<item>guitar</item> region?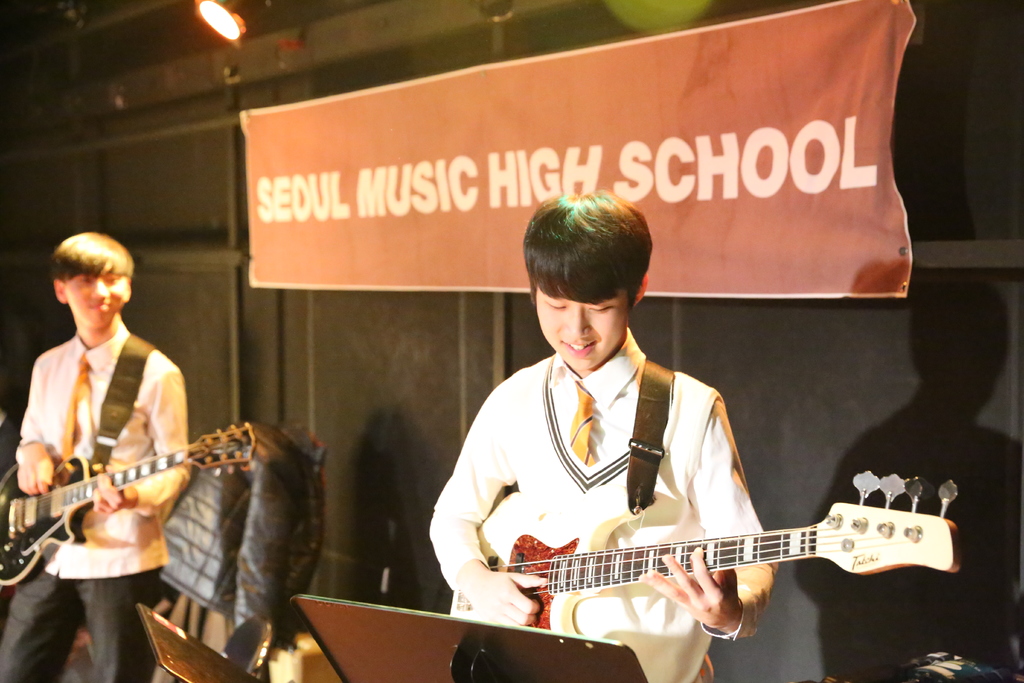
region(435, 464, 974, 669)
